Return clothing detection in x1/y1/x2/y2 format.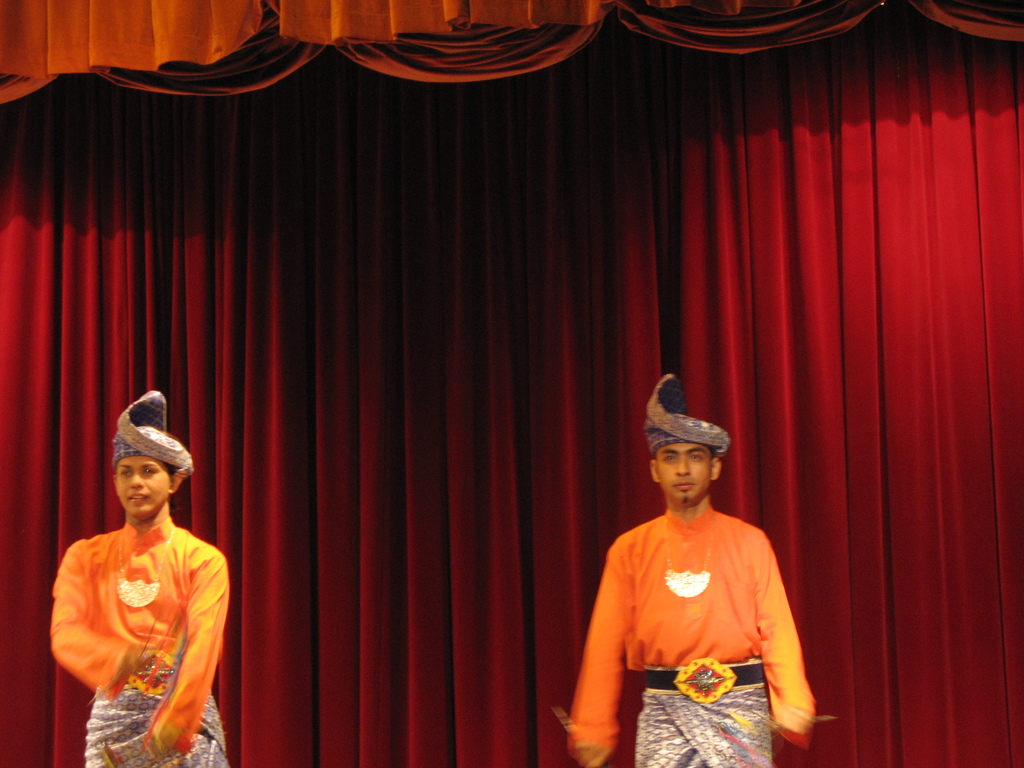
580/493/804/726.
